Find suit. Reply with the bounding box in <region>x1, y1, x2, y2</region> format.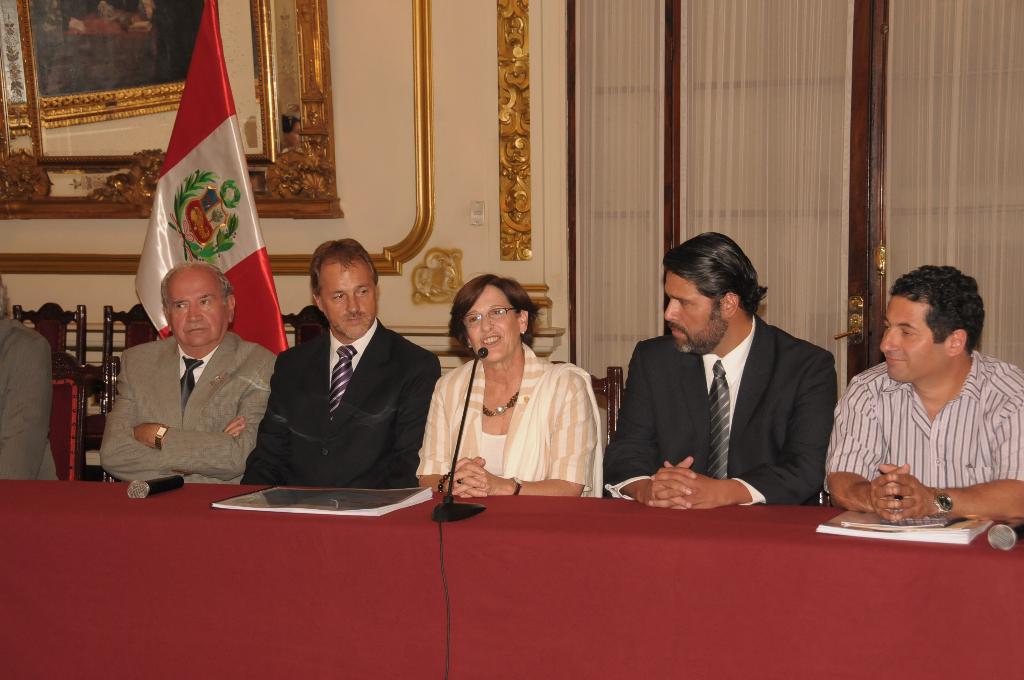
<region>0, 309, 59, 485</region>.
